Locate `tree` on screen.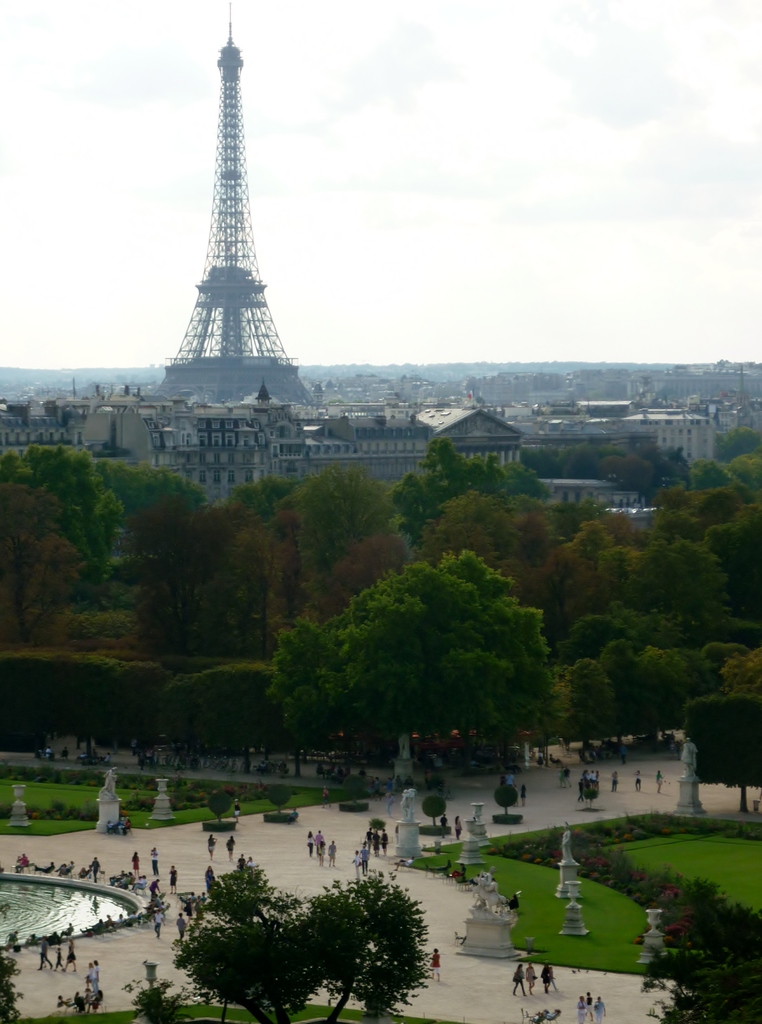
On screen at <region>172, 870, 444, 1011</region>.
